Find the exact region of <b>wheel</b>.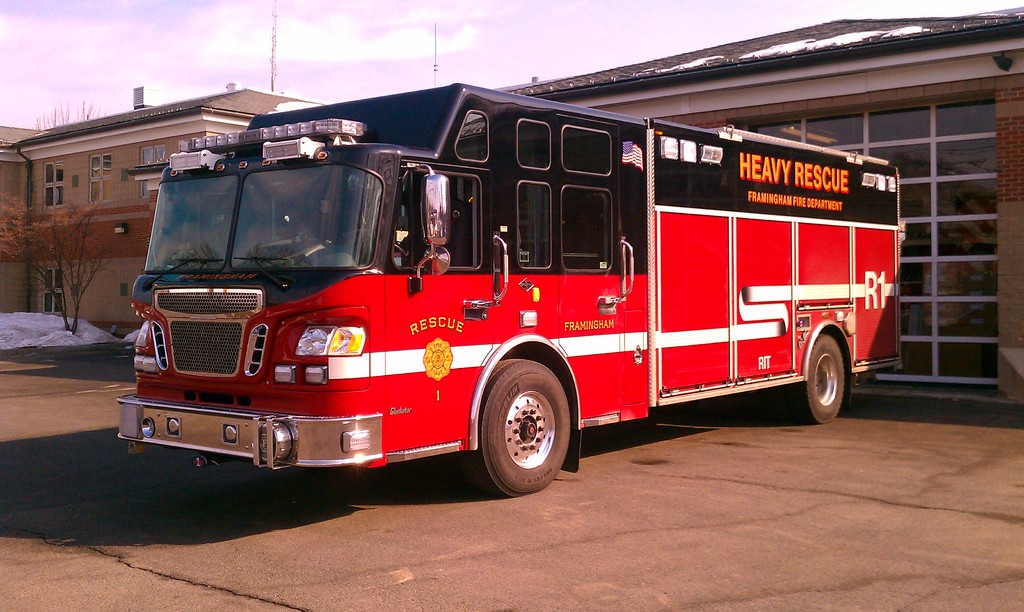
Exact region: {"left": 792, "top": 328, "right": 850, "bottom": 433}.
